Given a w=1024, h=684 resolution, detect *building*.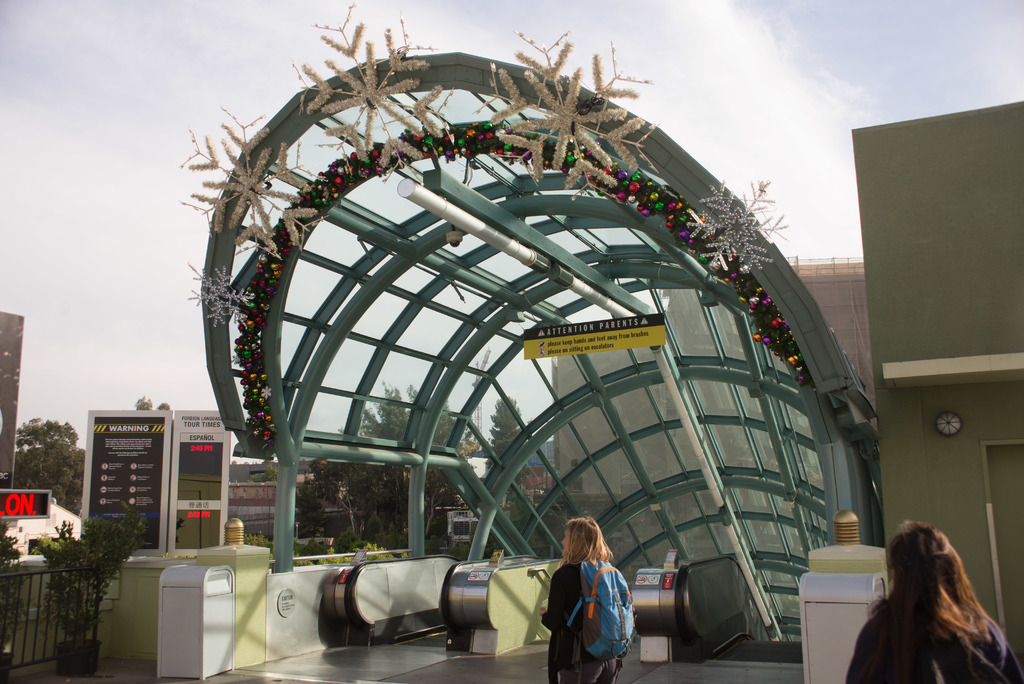
x1=548 y1=99 x2=1023 y2=683.
